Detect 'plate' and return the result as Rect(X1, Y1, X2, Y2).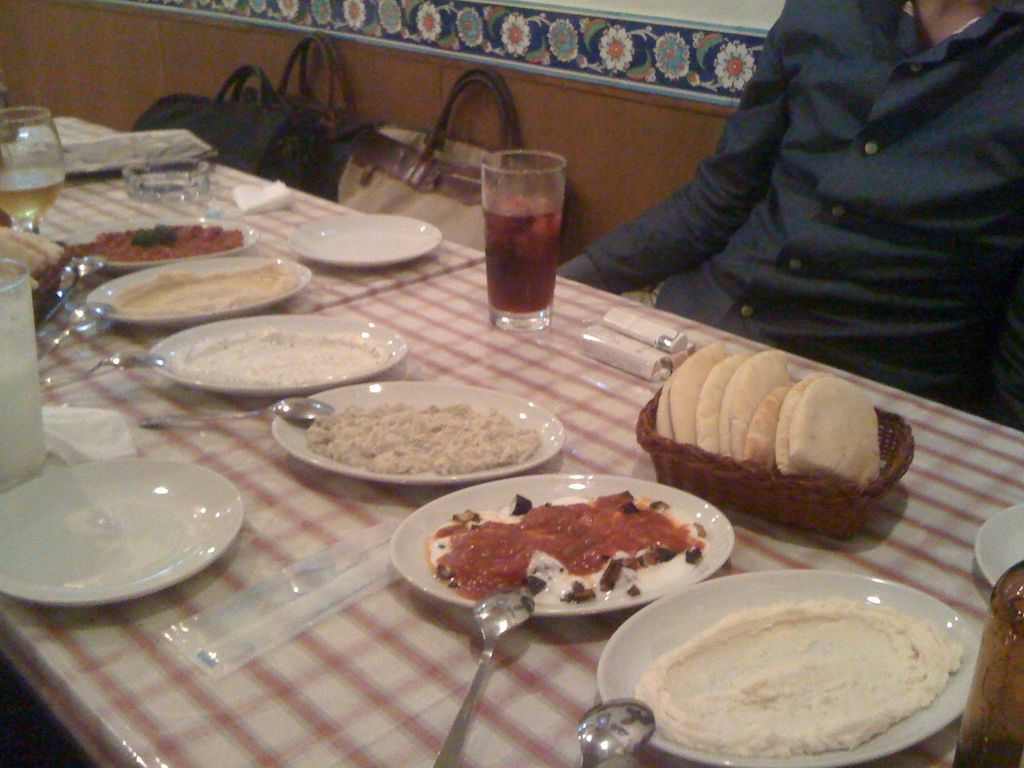
Rect(287, 211, 444, 270).
